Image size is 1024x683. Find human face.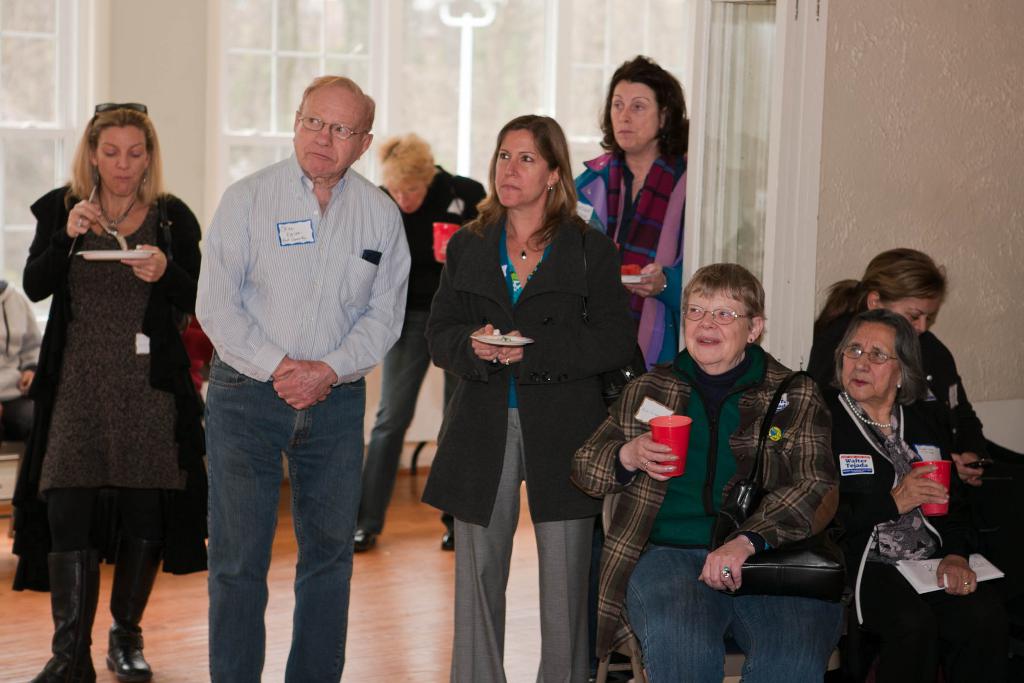
rect(387, 182, 422, 215).
